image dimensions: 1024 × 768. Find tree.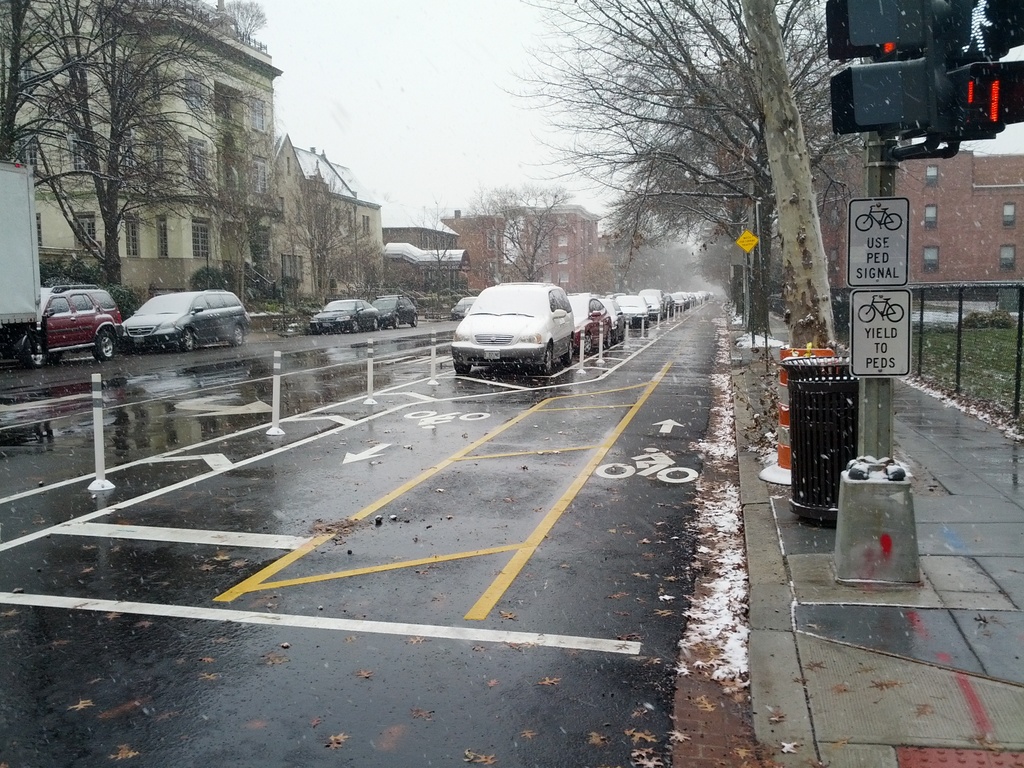
BBox(500, 0, 865, 329).
